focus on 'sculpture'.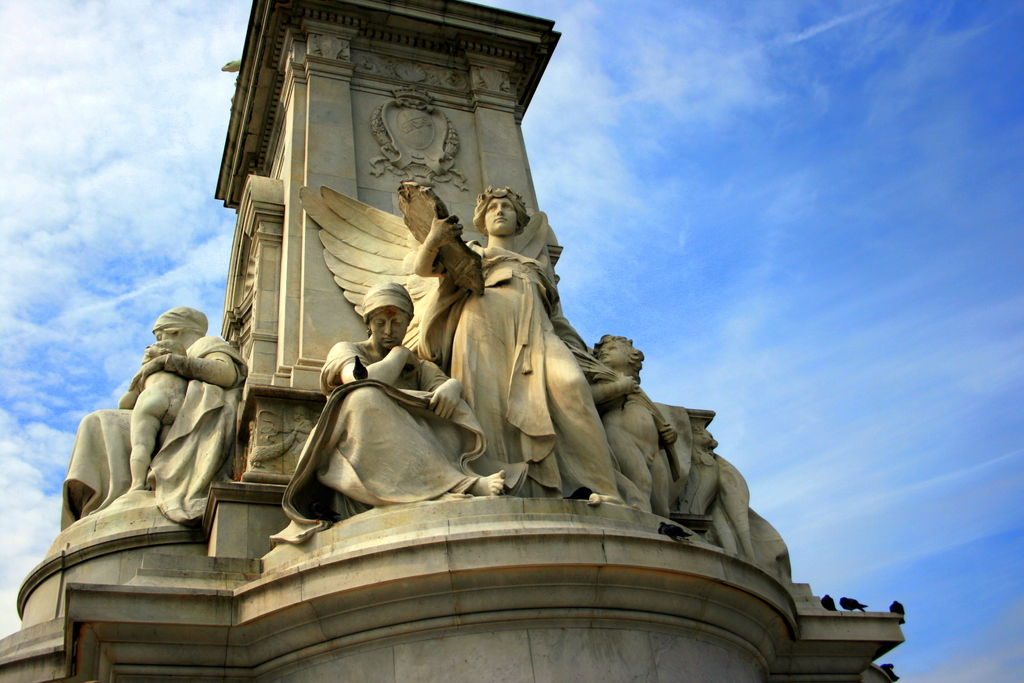
Focused at detection(52, 299, 246, 526).
